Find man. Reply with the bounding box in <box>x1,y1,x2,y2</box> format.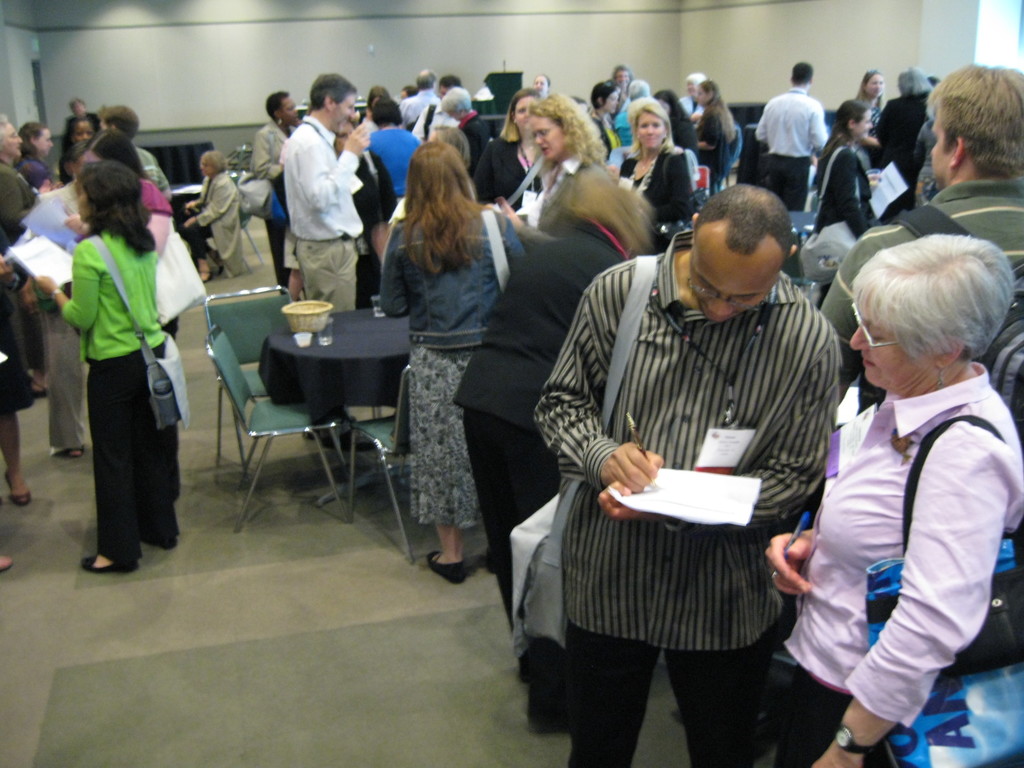
<box>286,67,381,308</box>.
